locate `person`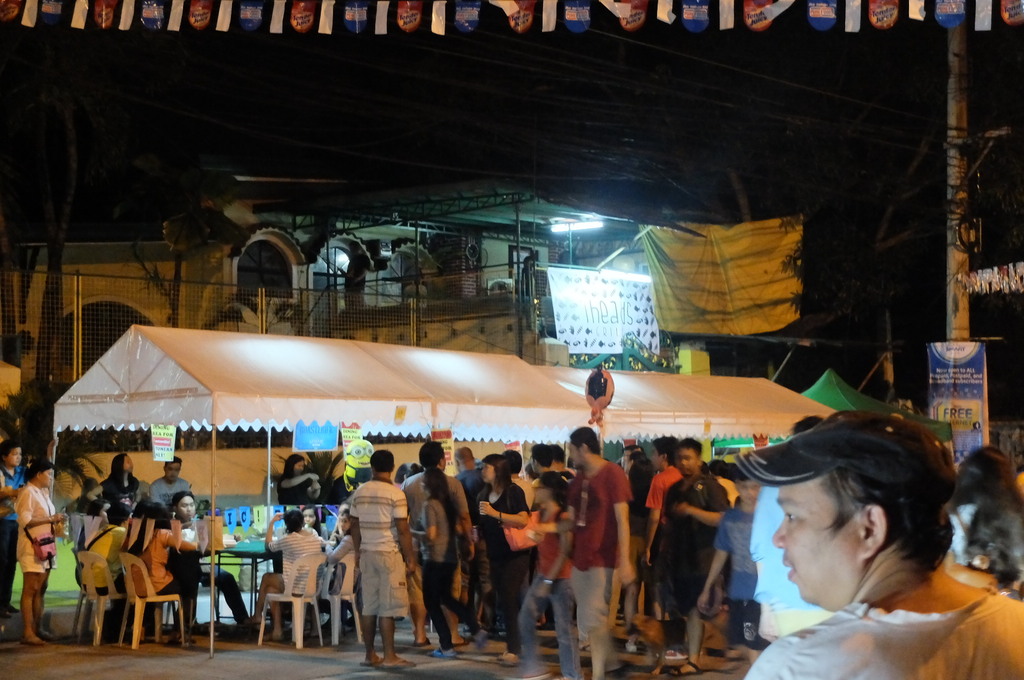
(x1=164, y1=488, x2=250, y2=619)
